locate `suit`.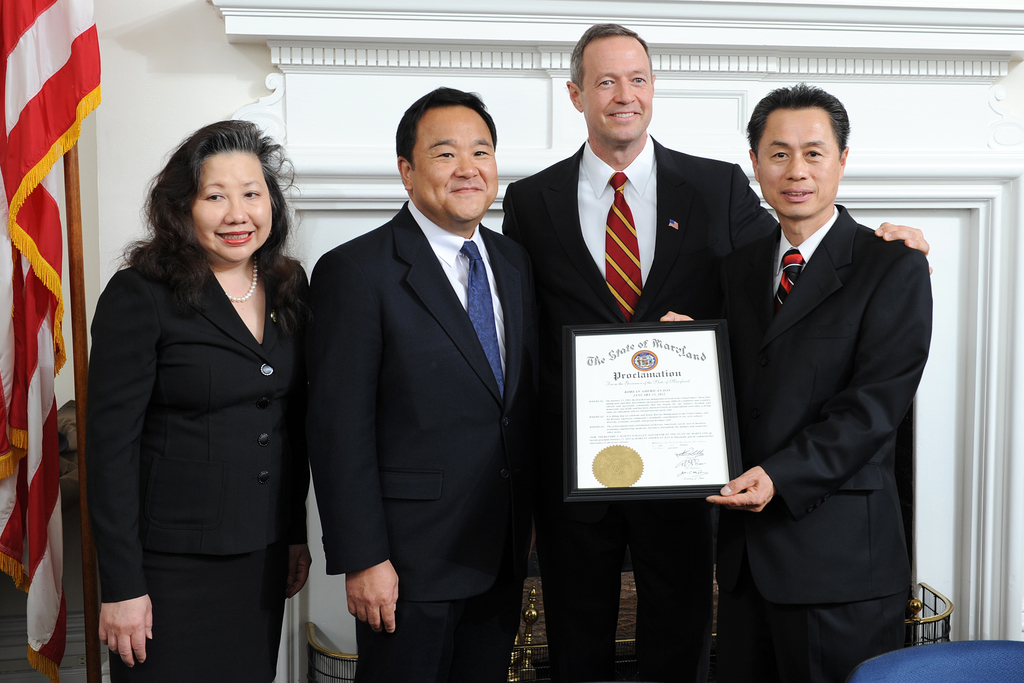
Bounding box: l=698, t=91, r=952, b=672.
